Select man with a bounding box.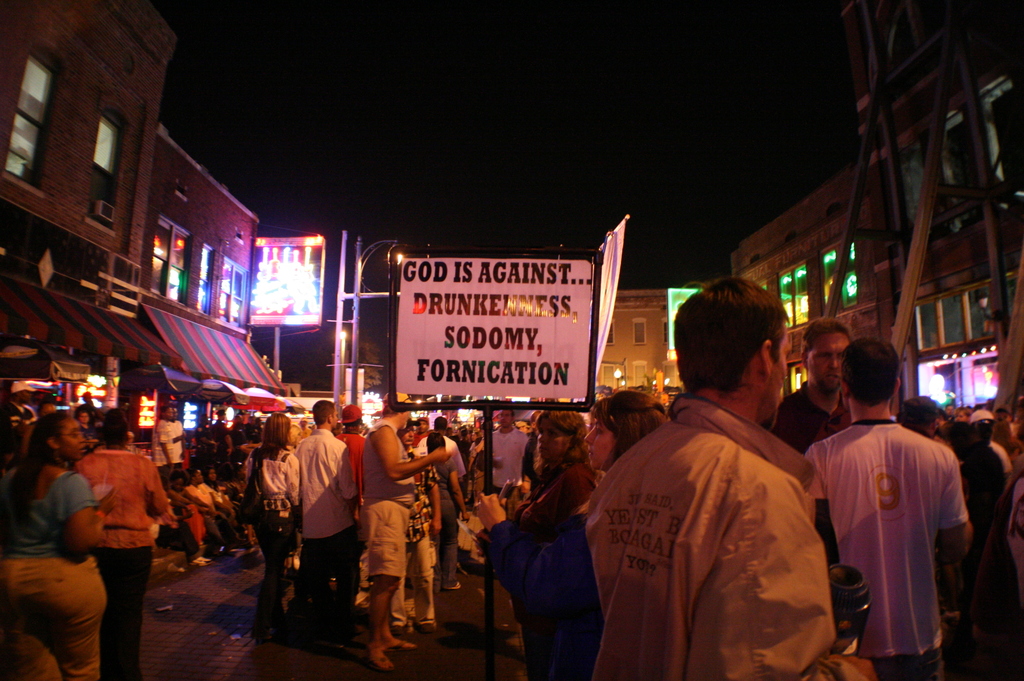
left=474, top=409, right=528, bottom=495.
